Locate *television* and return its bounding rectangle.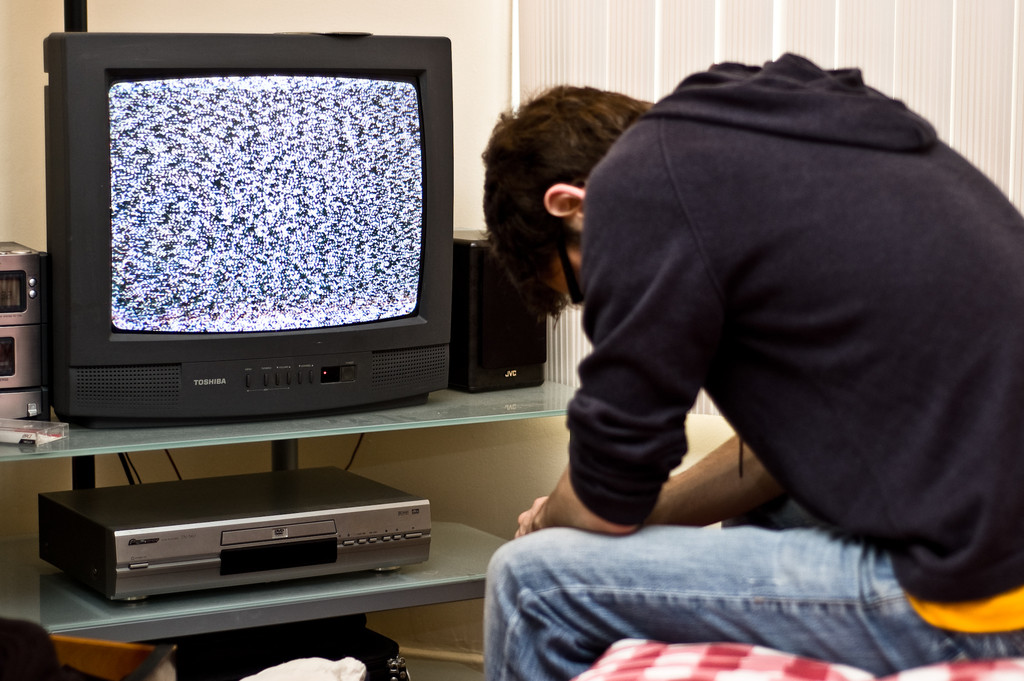
detection(47, 26, 452, 417).
